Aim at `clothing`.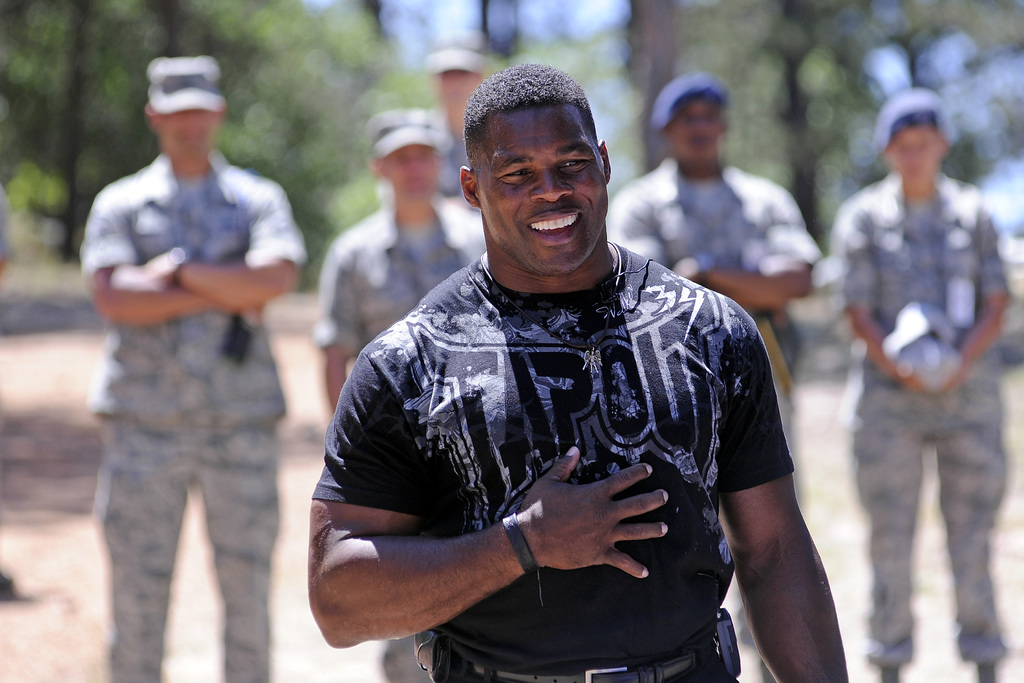
Aimed at (598, 151, 817, 441).
